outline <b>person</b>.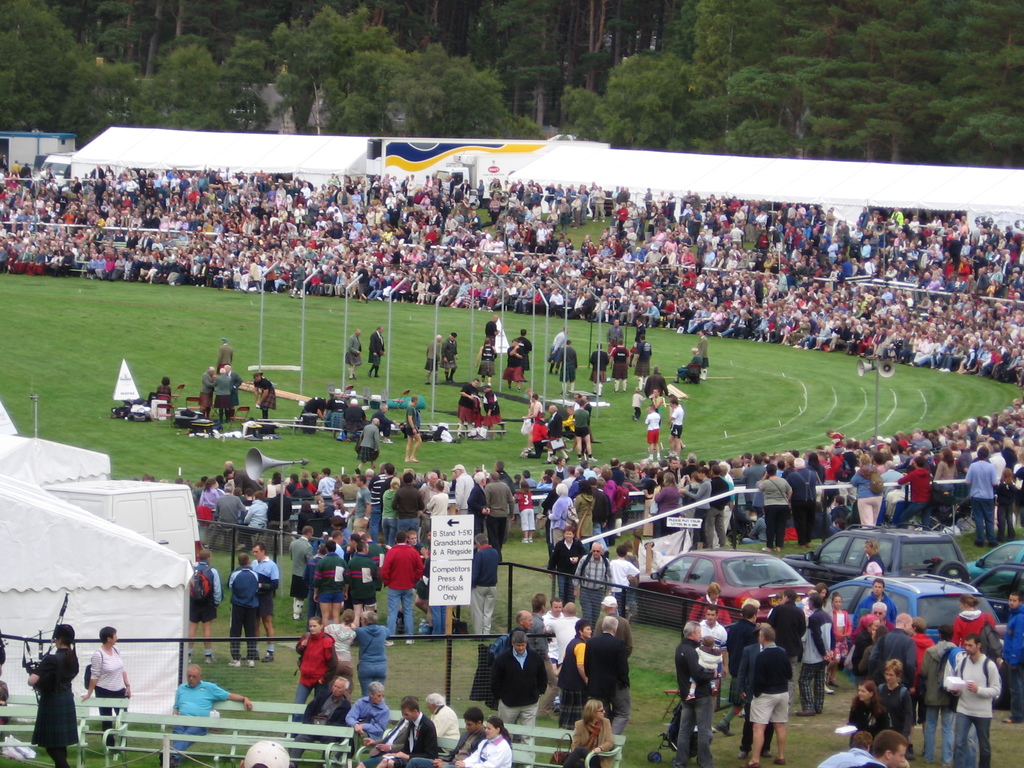
Outline: x1=268 y1=486 x2=291 y2=527.
